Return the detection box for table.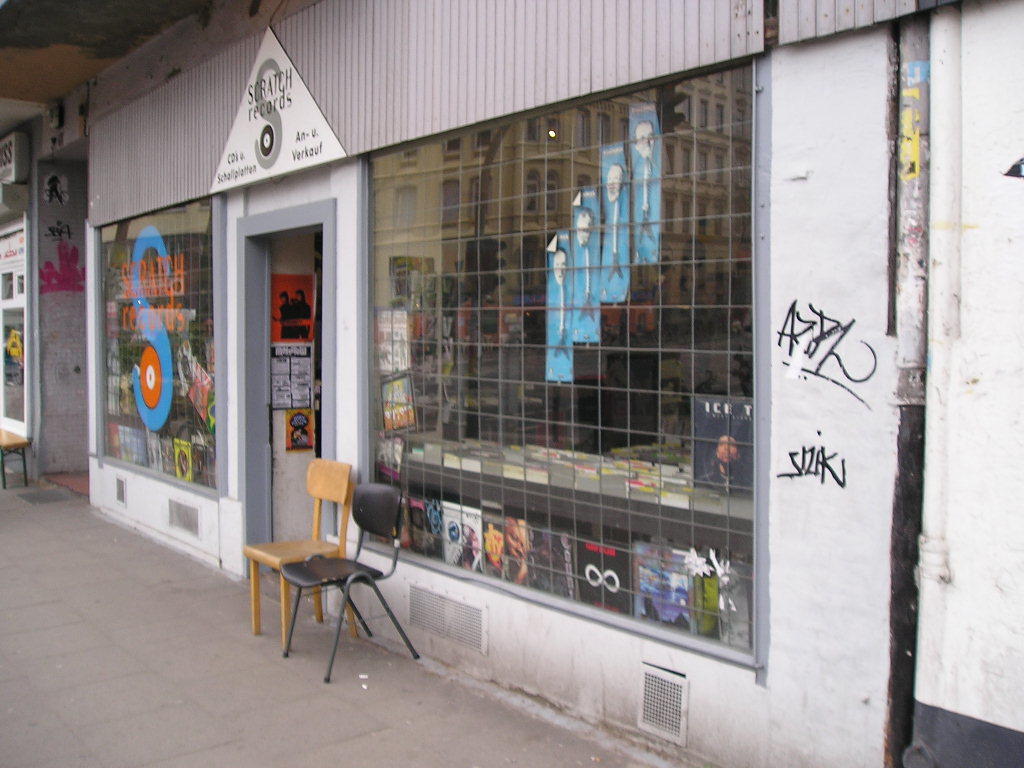
0, 412, 40, 504.
